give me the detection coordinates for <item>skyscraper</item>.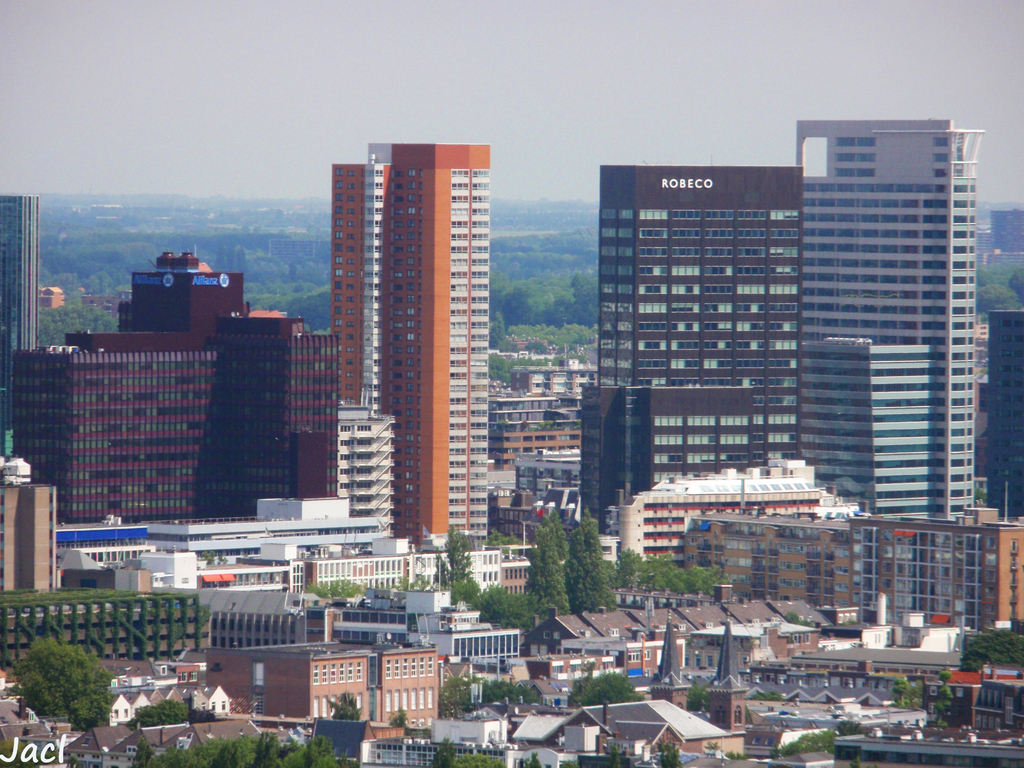
1 192 39 465.
